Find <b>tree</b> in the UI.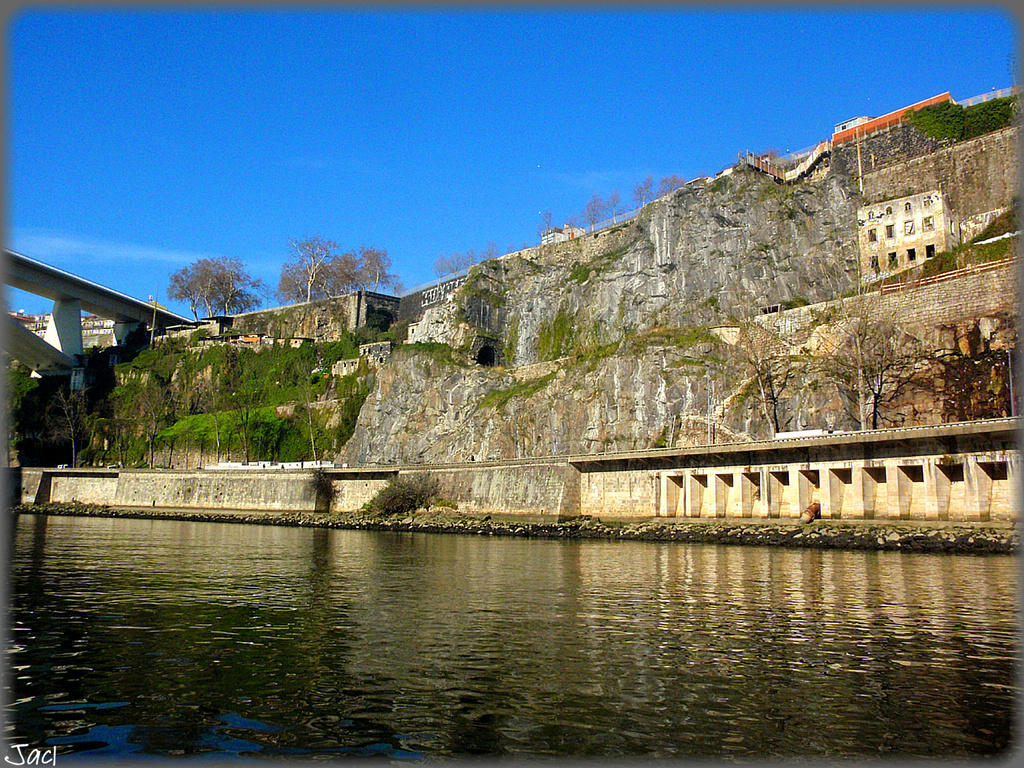
UI element at 209, 409, 221, 463.
